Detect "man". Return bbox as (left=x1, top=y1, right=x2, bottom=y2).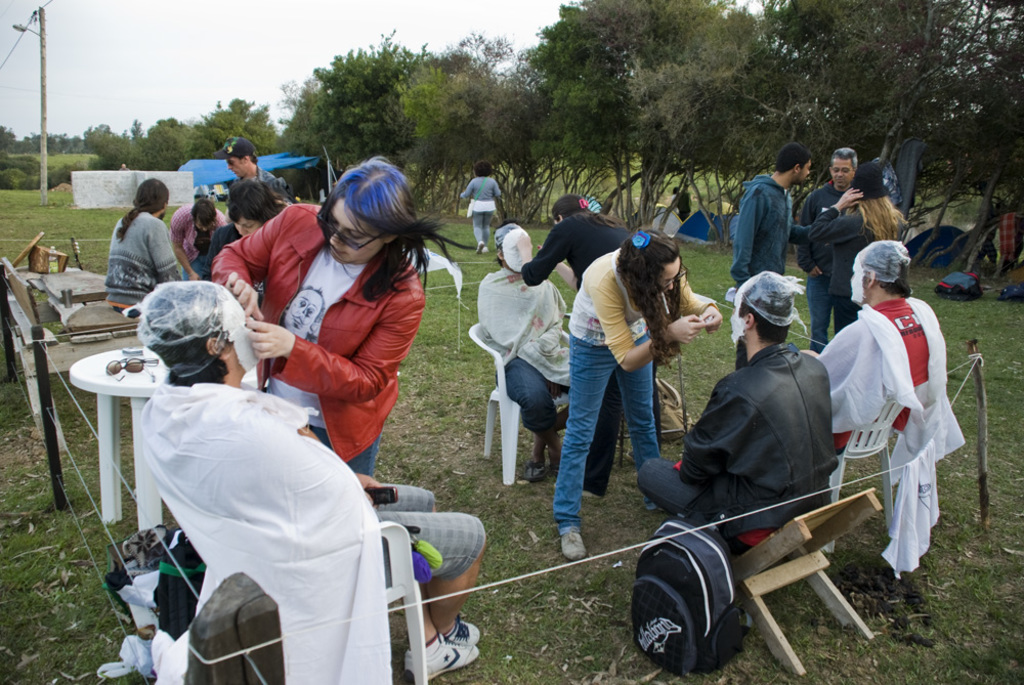
(left=815, top=237, right=939, bottom=453).
